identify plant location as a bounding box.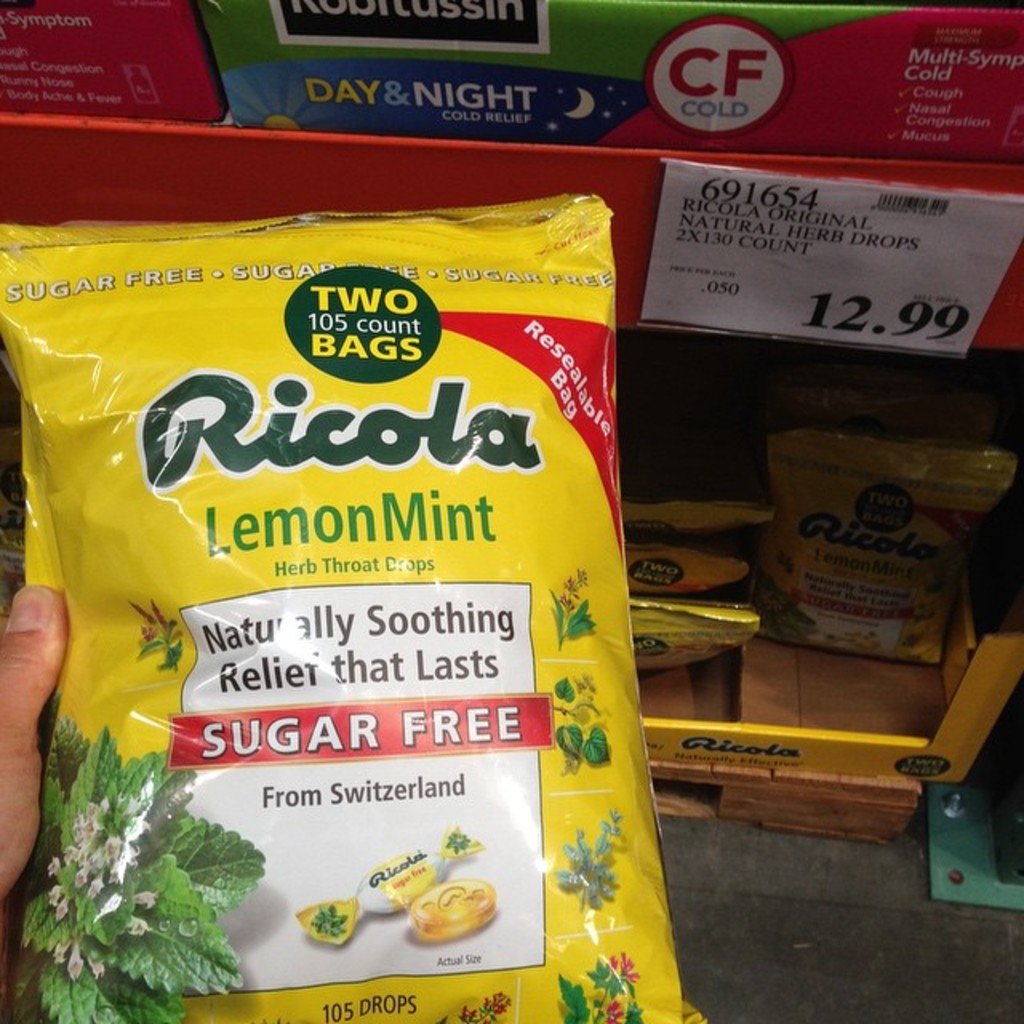
<bbox>541, 666, 616, 773</bbox>.
